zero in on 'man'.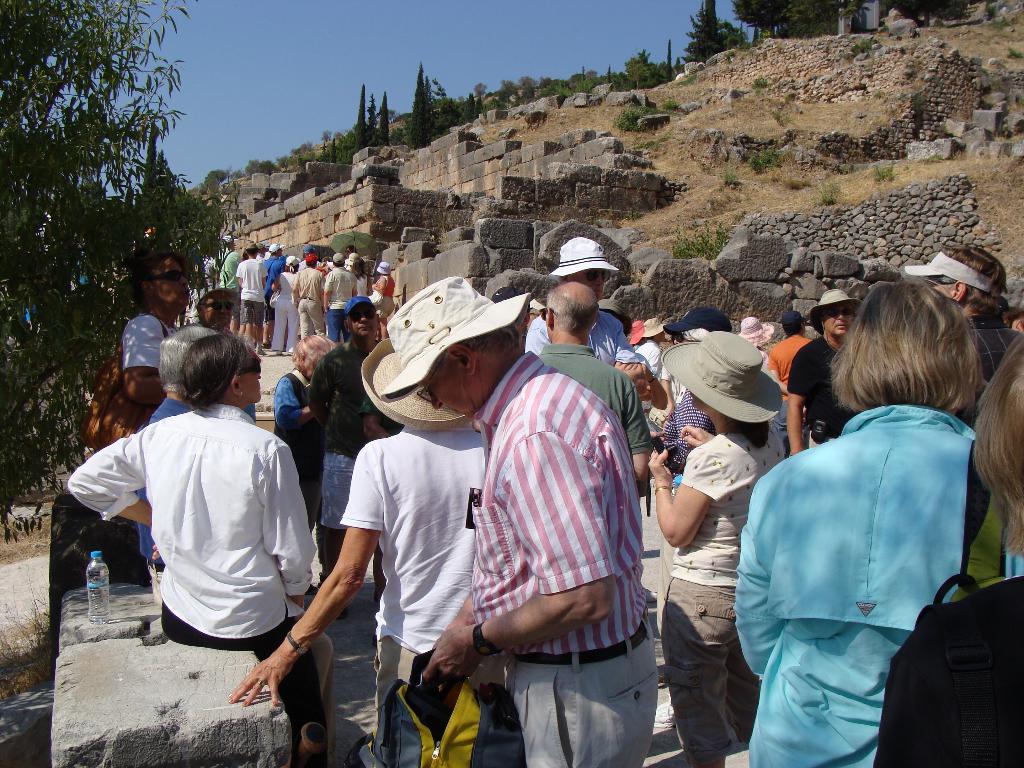
Zeroed in: {"left": 521, "top": 236, "right": 643, "bottom": 390}.
